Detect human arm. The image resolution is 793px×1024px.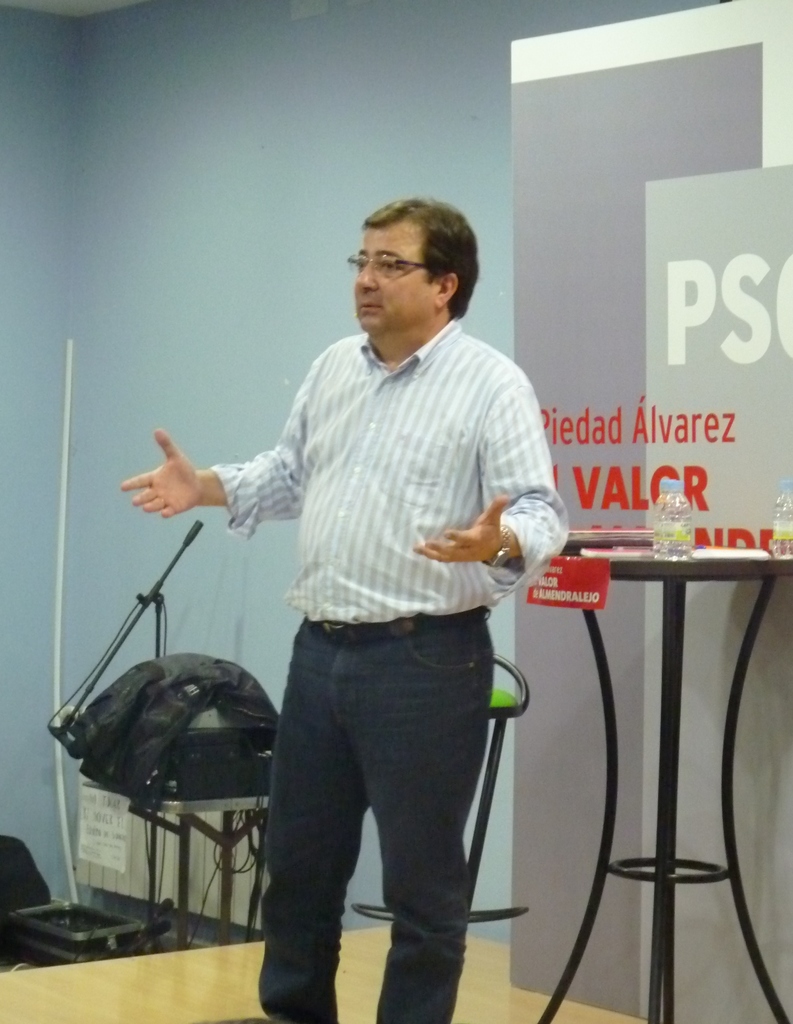
bbox=[123, 348, 326, 520].
